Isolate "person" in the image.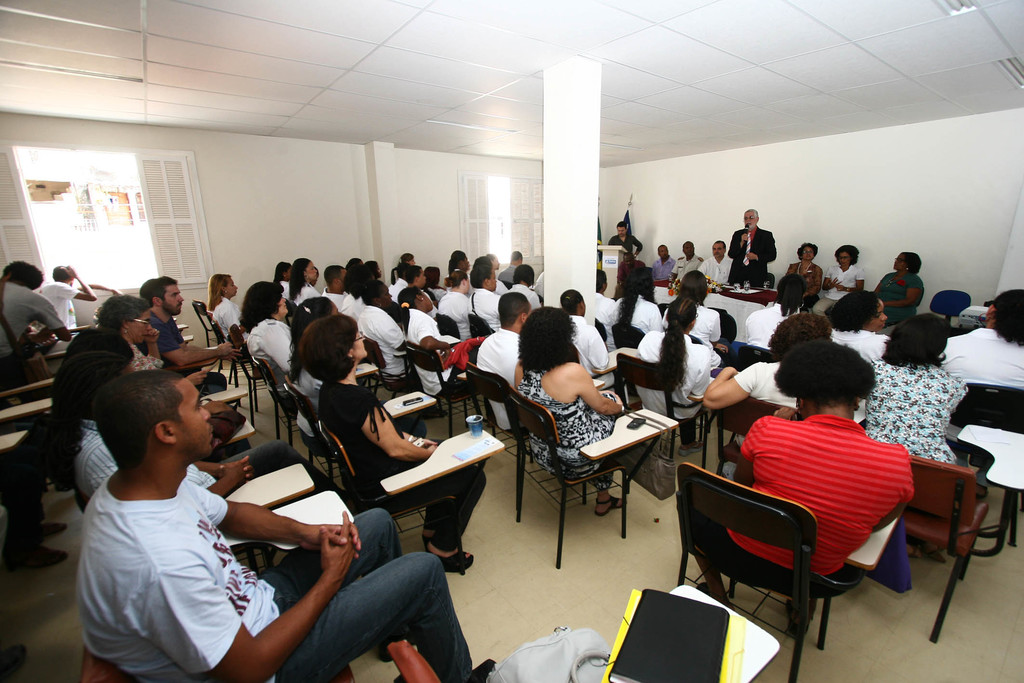
Isolated region: 868/309/972/463.
